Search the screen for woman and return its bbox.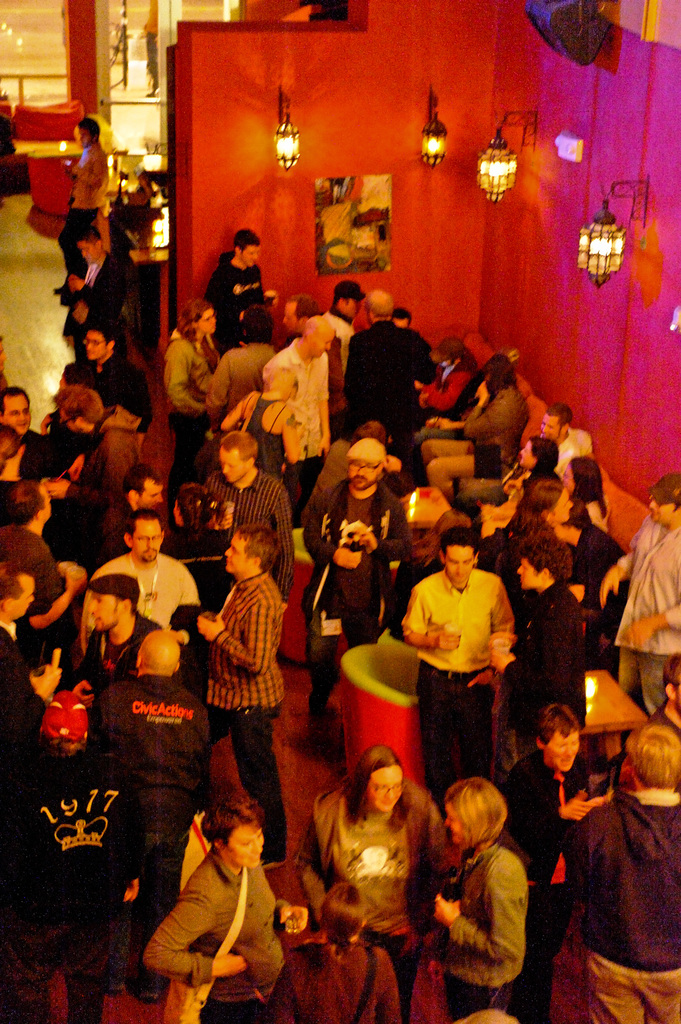
Found: 162/298/220/532.
